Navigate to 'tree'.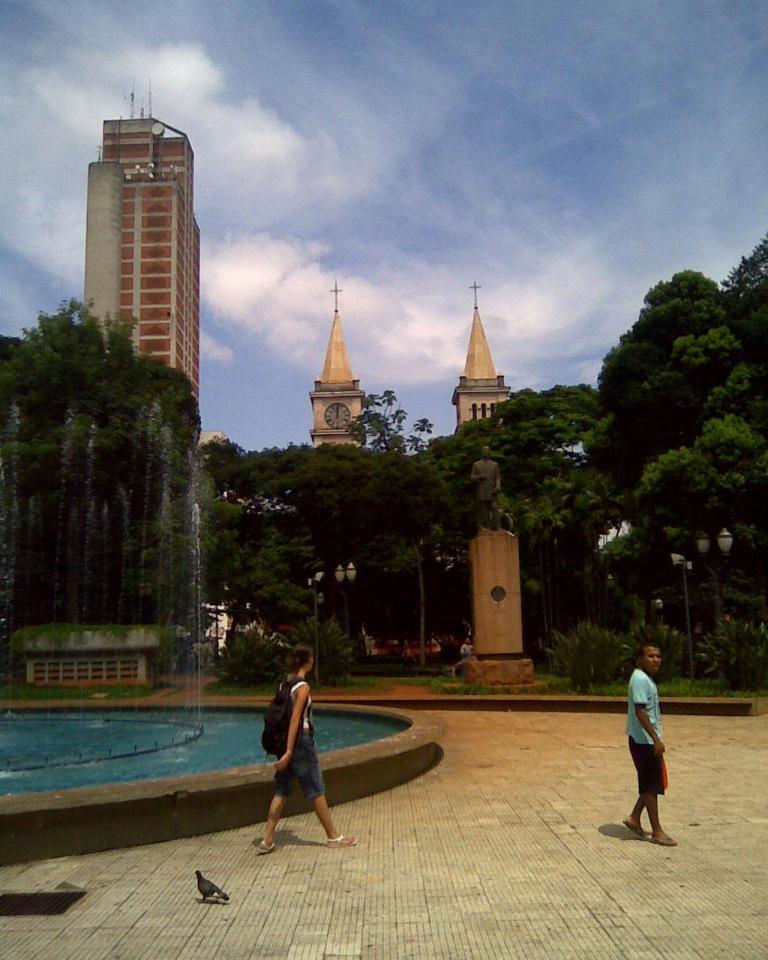
Navigation target: [204, 440, 308, 511].
